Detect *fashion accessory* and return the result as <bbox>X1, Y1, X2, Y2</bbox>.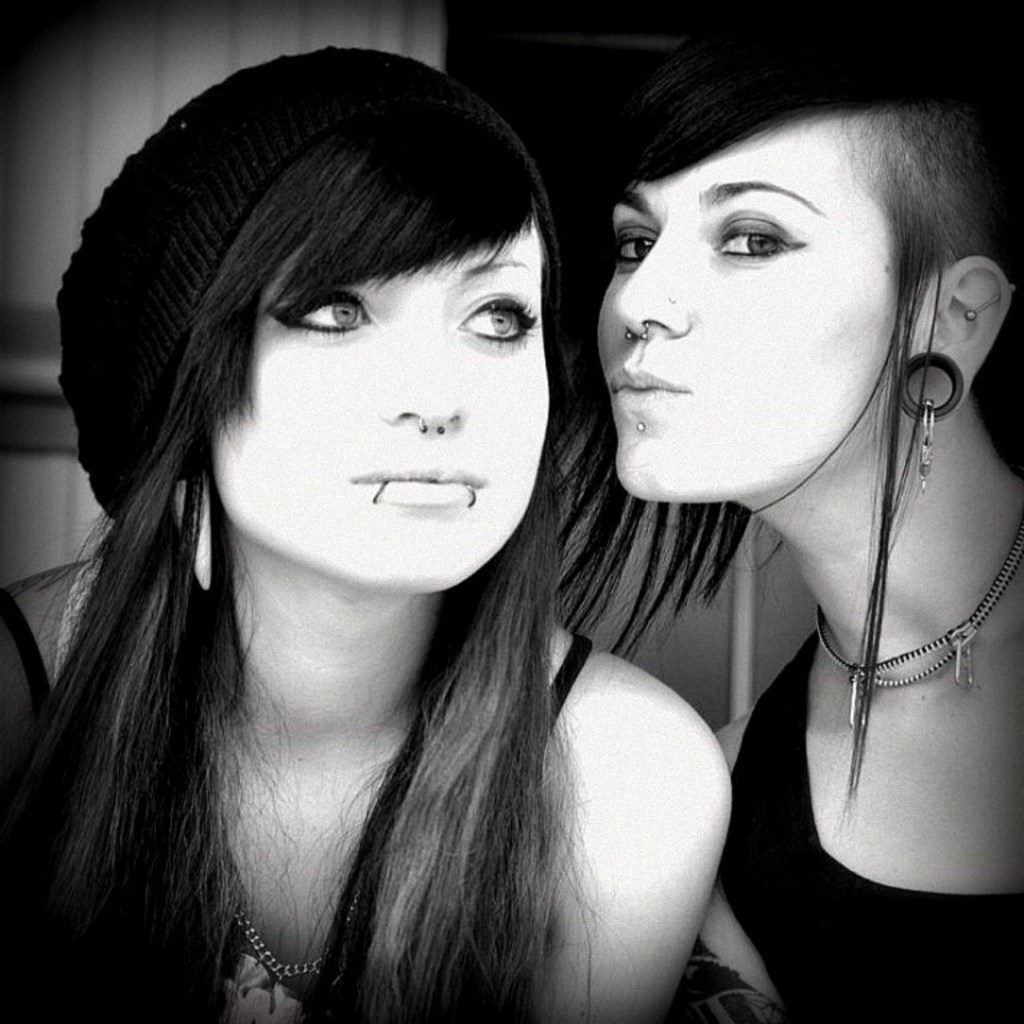
<bbox>817, 501, 1023, 741</bbox>.
